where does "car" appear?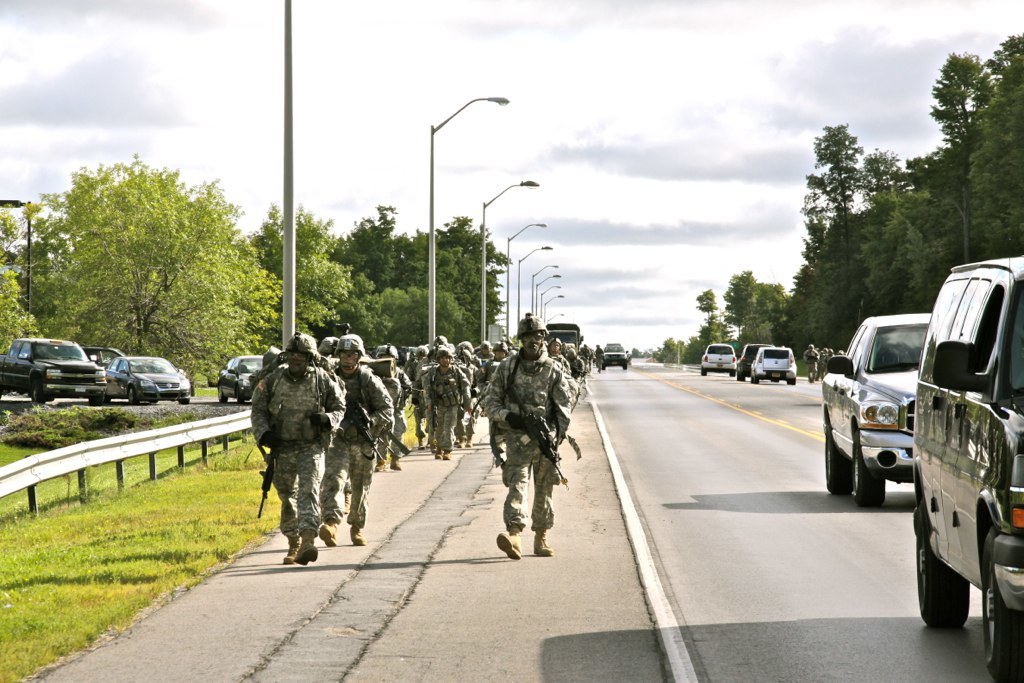
Appears at <region>104, 357, 194, 405</region>.
